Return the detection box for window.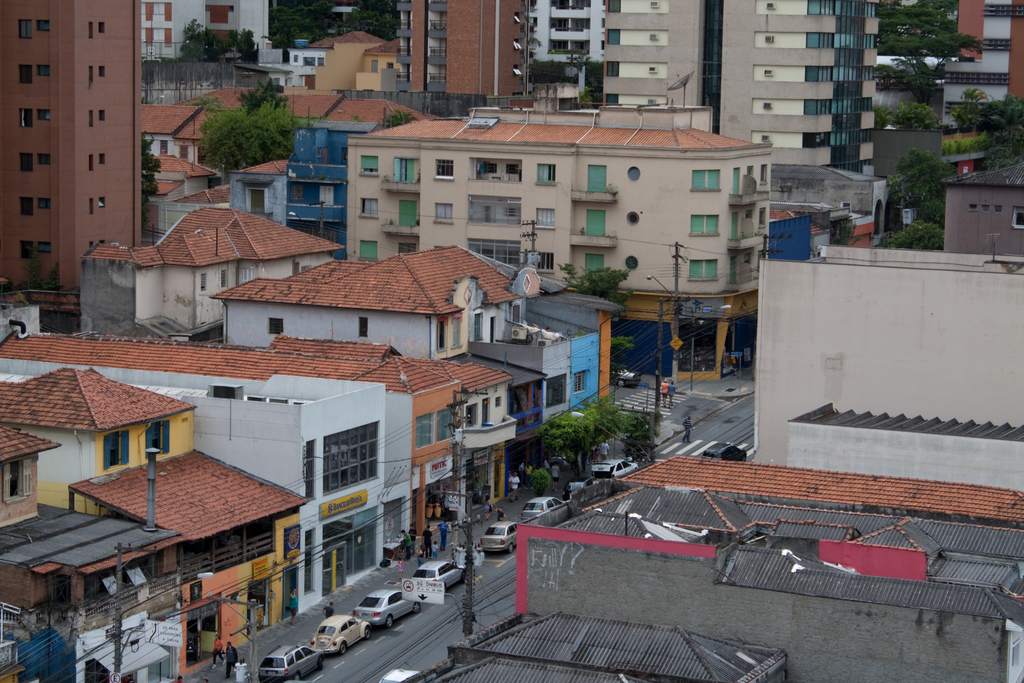
[396,157,417,185].
